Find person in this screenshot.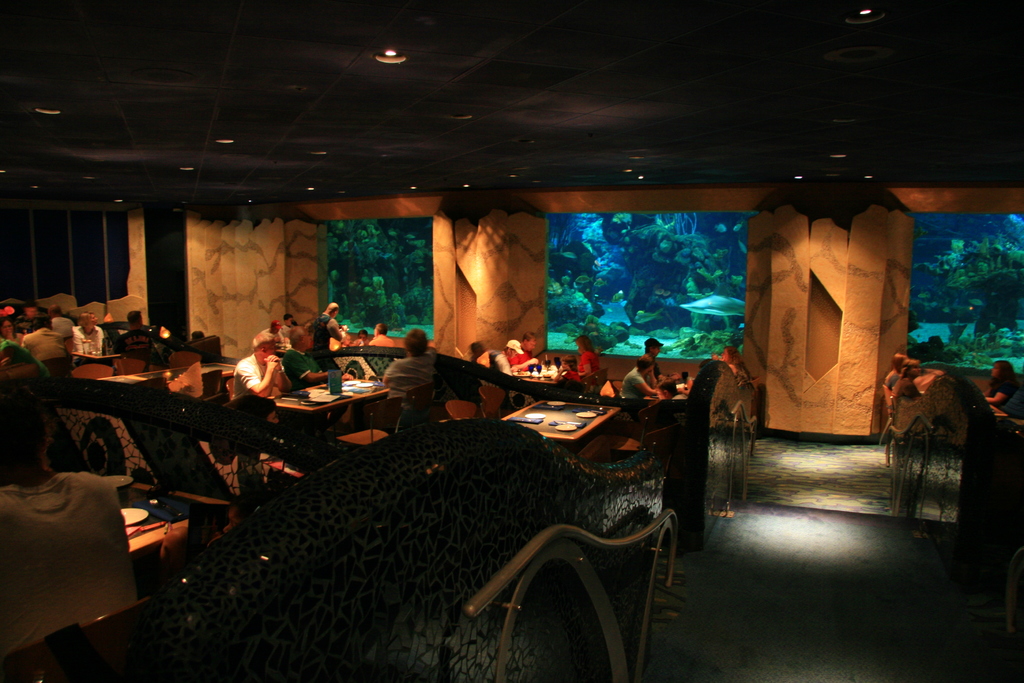
The bounding box for person is <bbox>636, 340, 656, 388</bbox>.
